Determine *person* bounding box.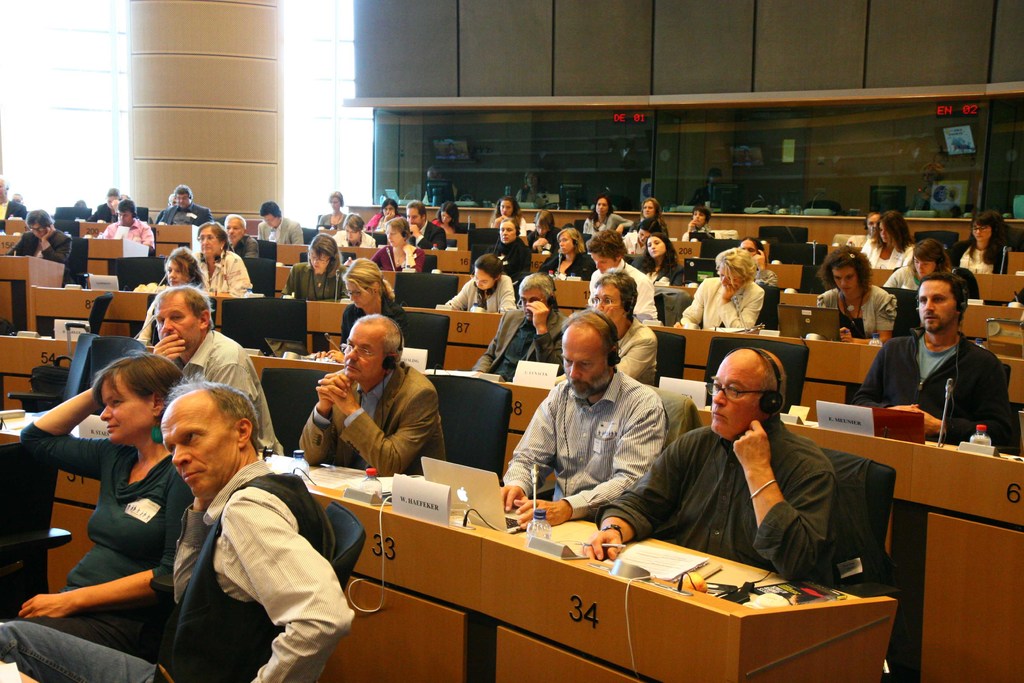
Determined: x1=950, y1=210, x2=1008, y2=277.
